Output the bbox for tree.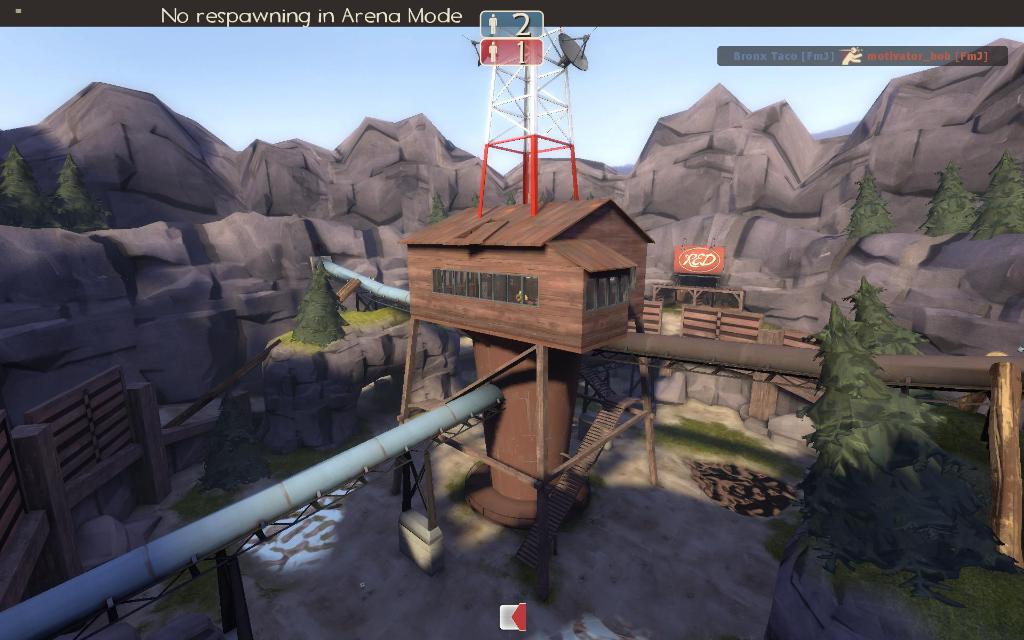
3/141/63/225.
